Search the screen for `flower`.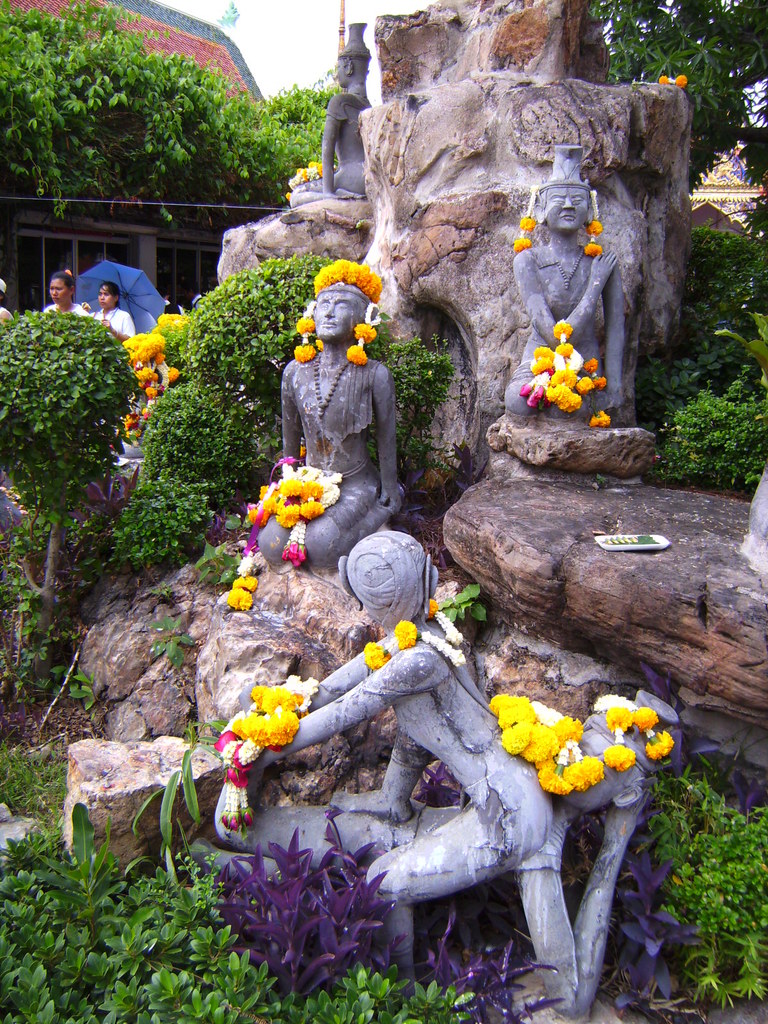
Found at (left=592, top=408, right=611, bottom=424).
